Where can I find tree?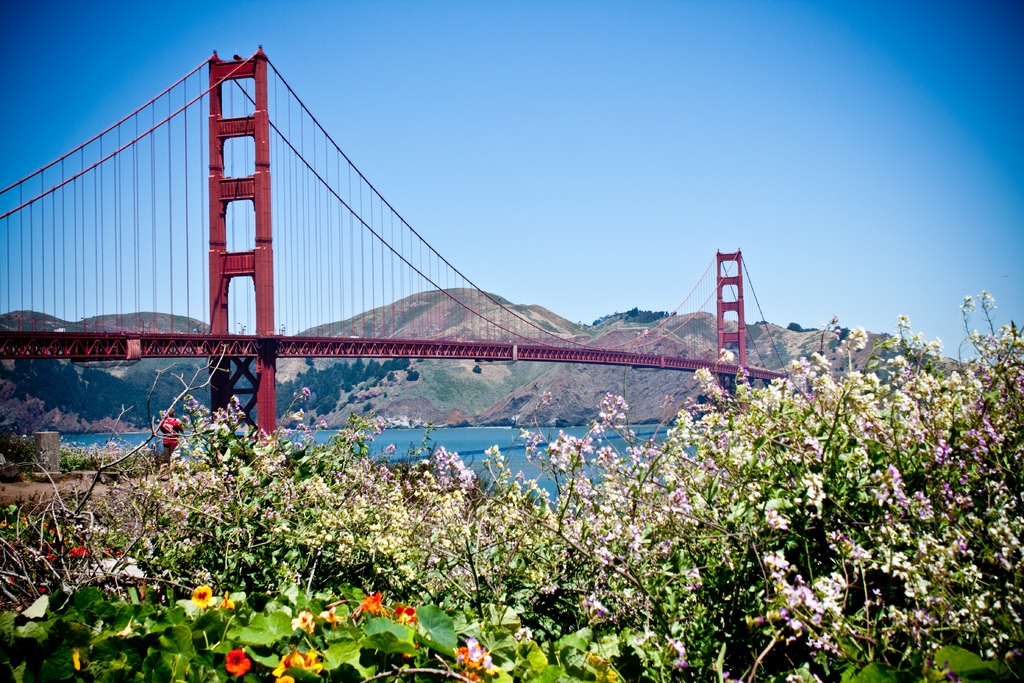
You can find it at 788 322 812 334.
